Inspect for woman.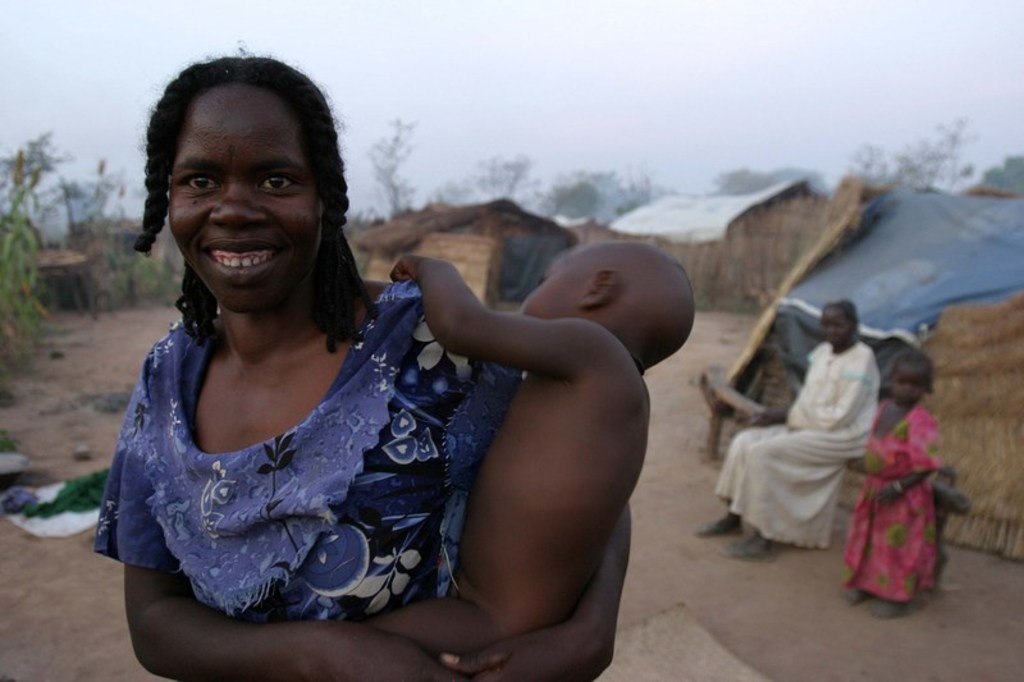
Inspection: bbox(690, 292, 870, 558).
